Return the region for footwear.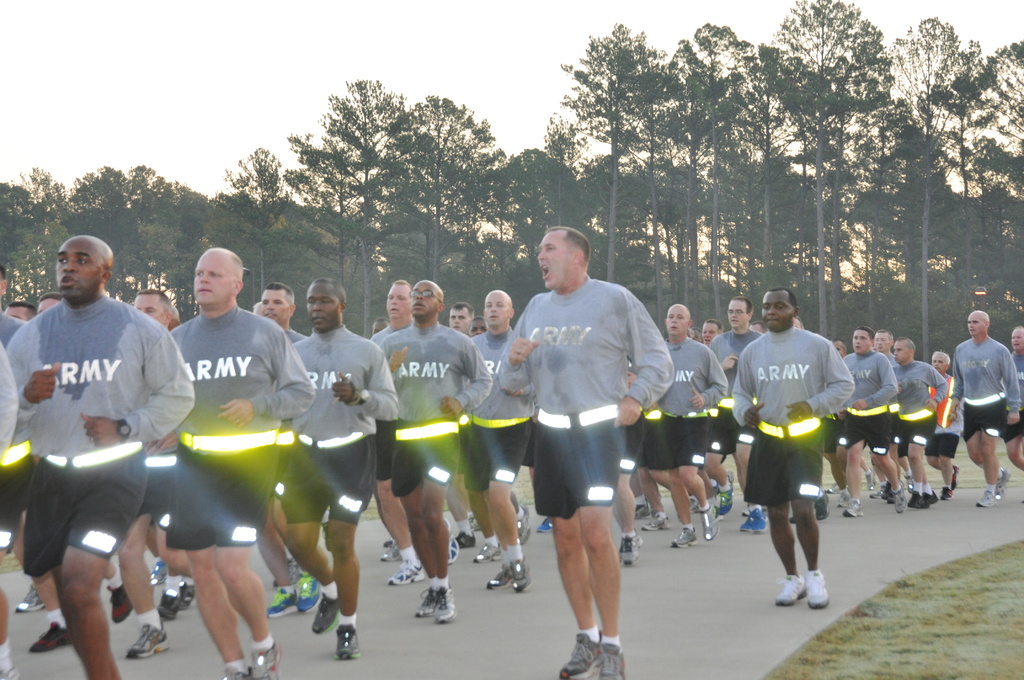
[left=683, top=497, right=698, bottom=510].
